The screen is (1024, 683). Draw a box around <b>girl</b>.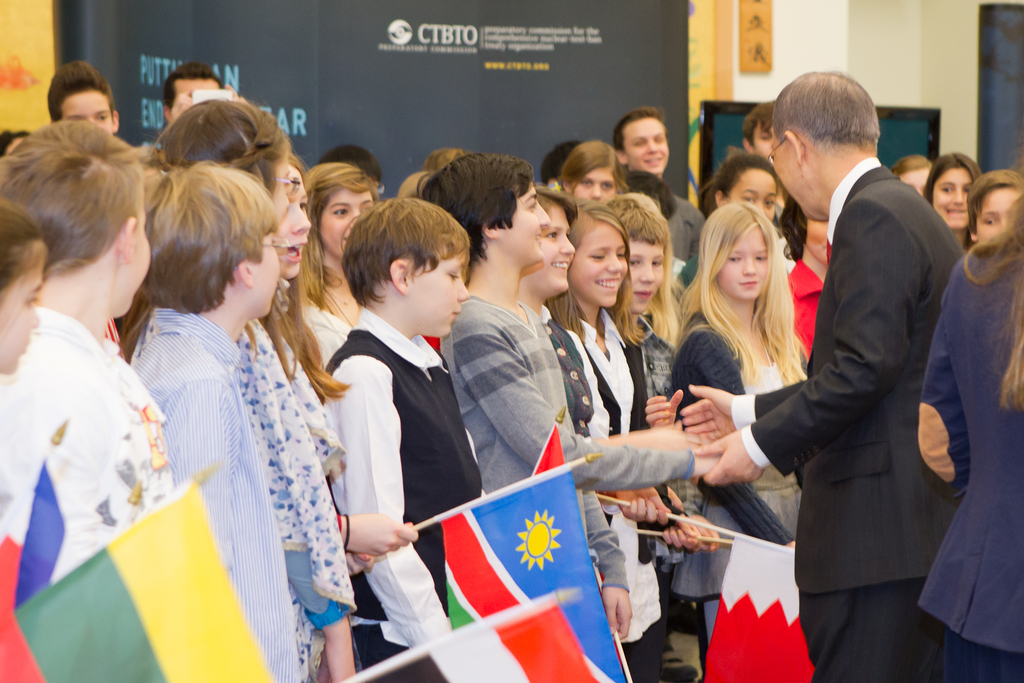
pyautogui.locateOnScreen(672, 209, 804, 641).
